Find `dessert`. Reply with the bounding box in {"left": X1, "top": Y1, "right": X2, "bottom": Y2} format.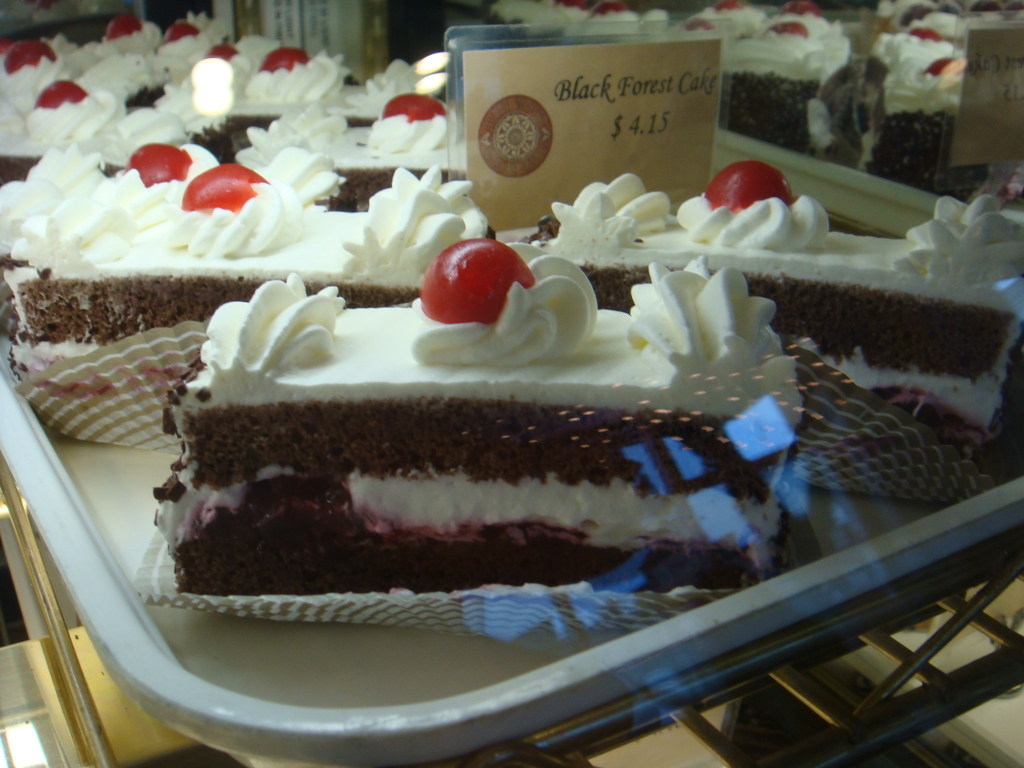
{"left": 83, "top": 17, "right": 152, "bottom": 65}.
